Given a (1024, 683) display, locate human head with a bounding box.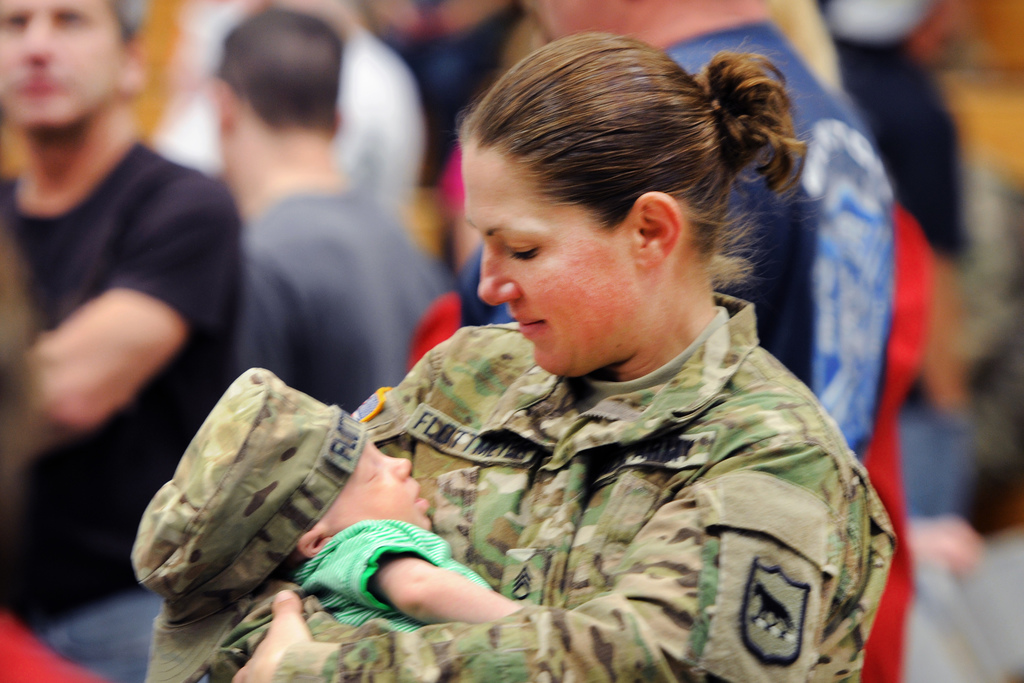
Located: (left=0, top=0, right=147, bottom=132).
